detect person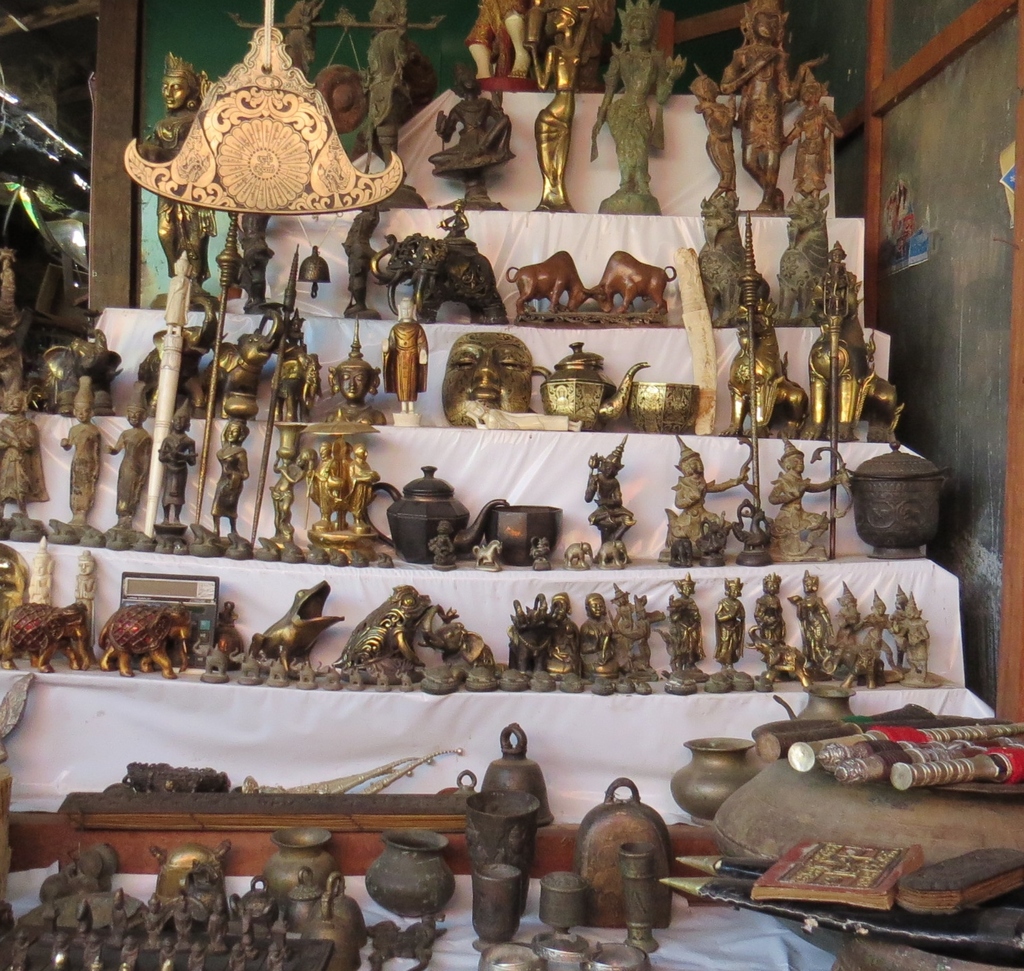
Rect(264, 444, 319, 529)
